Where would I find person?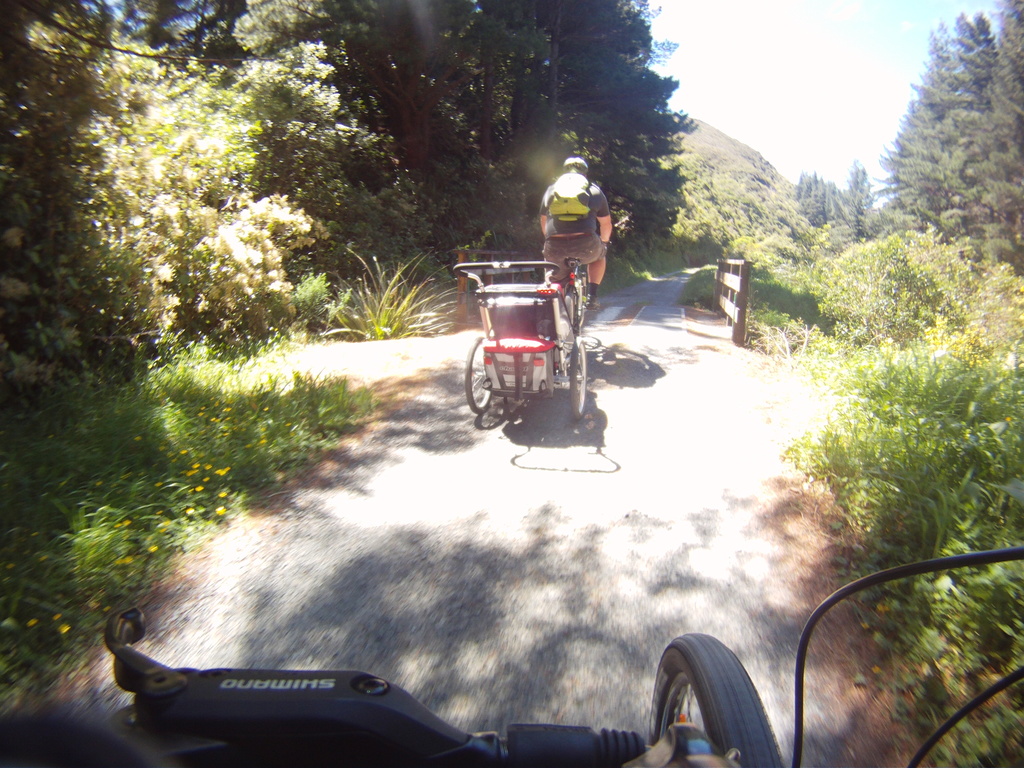
At region(527, 157, 608, 290).
